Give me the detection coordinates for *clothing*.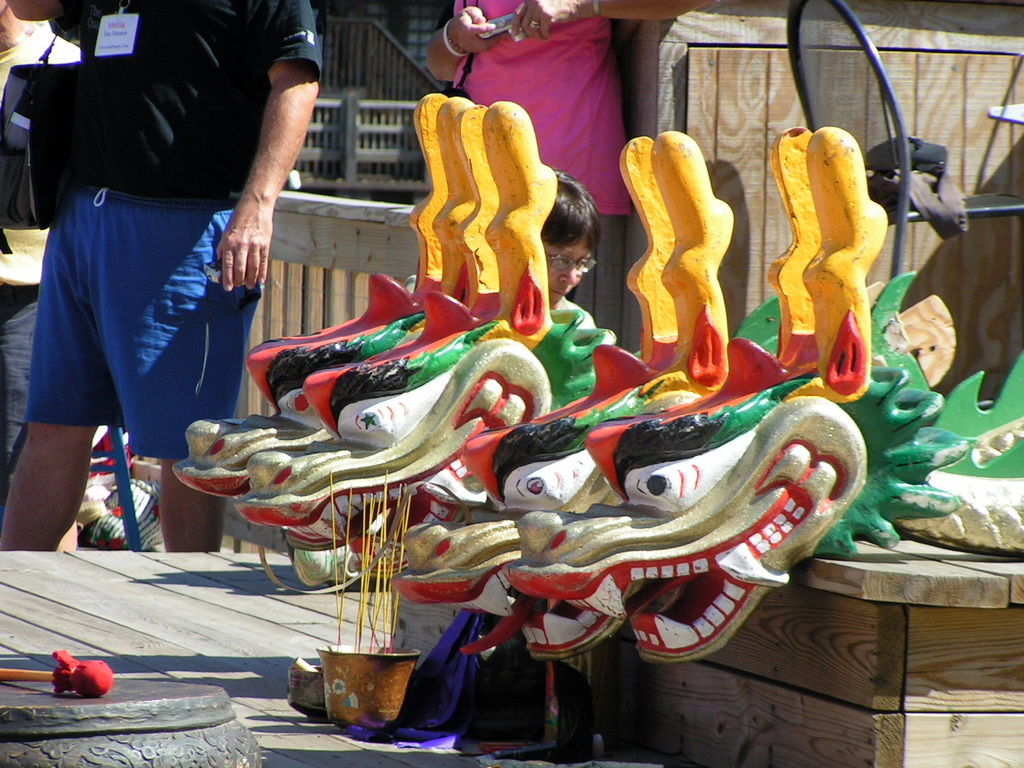
bbox(27, 18, 279, 489).
